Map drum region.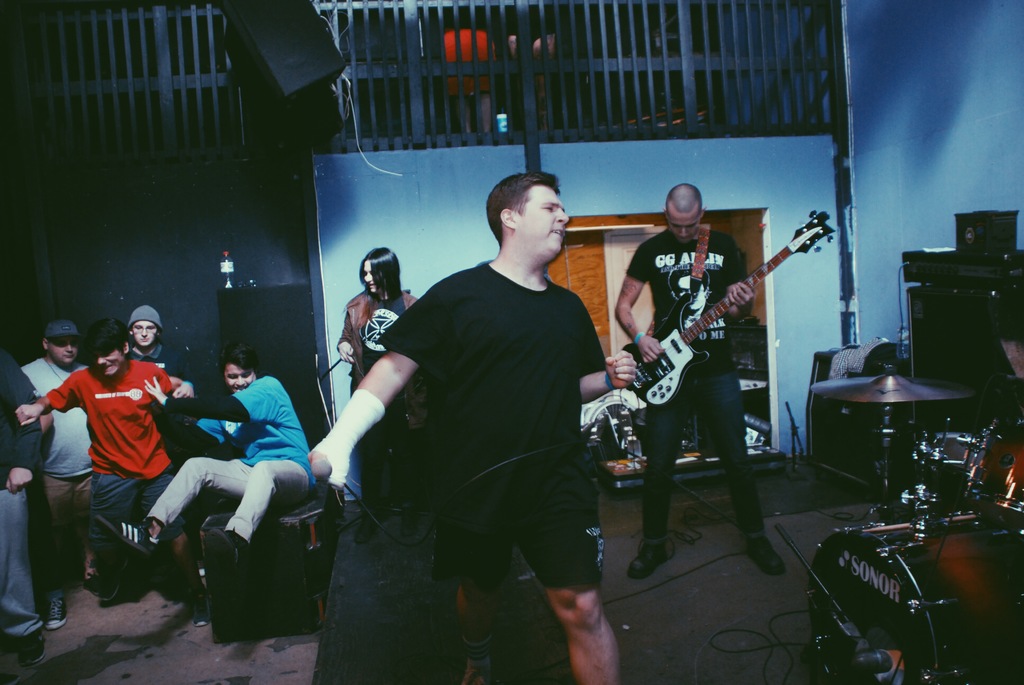
Mapped to (left=804, top=516, right=1023, bottom=684).
